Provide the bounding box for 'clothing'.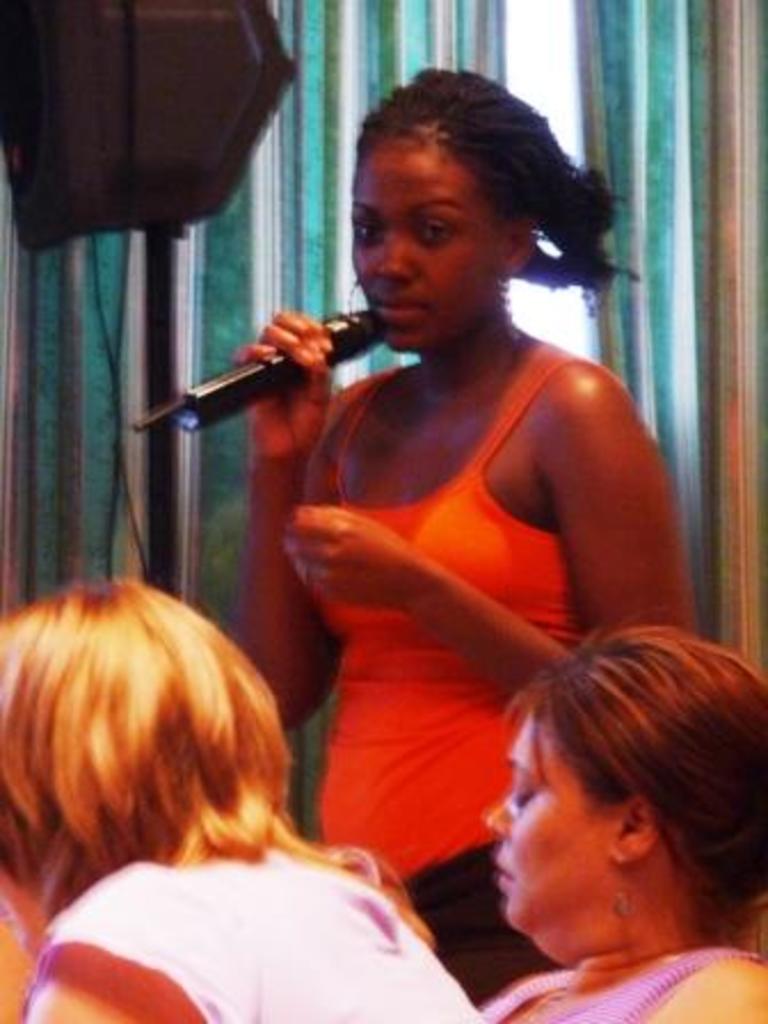
l=473, t=937, r=763, b=1022.
